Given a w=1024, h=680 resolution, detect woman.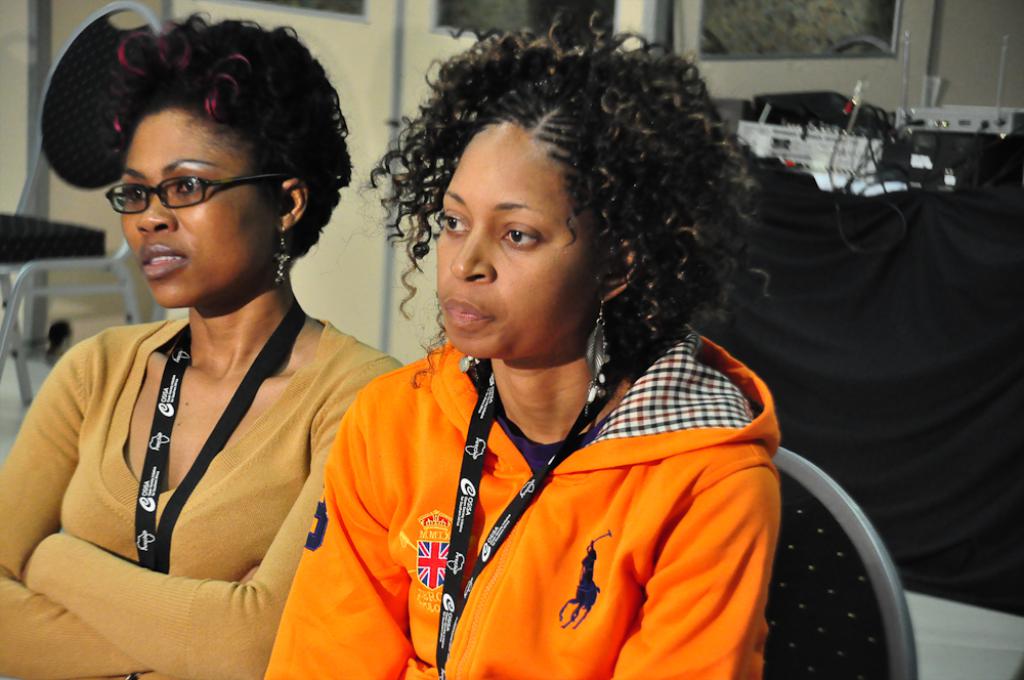
bbox(258, 10, 782, 679).
